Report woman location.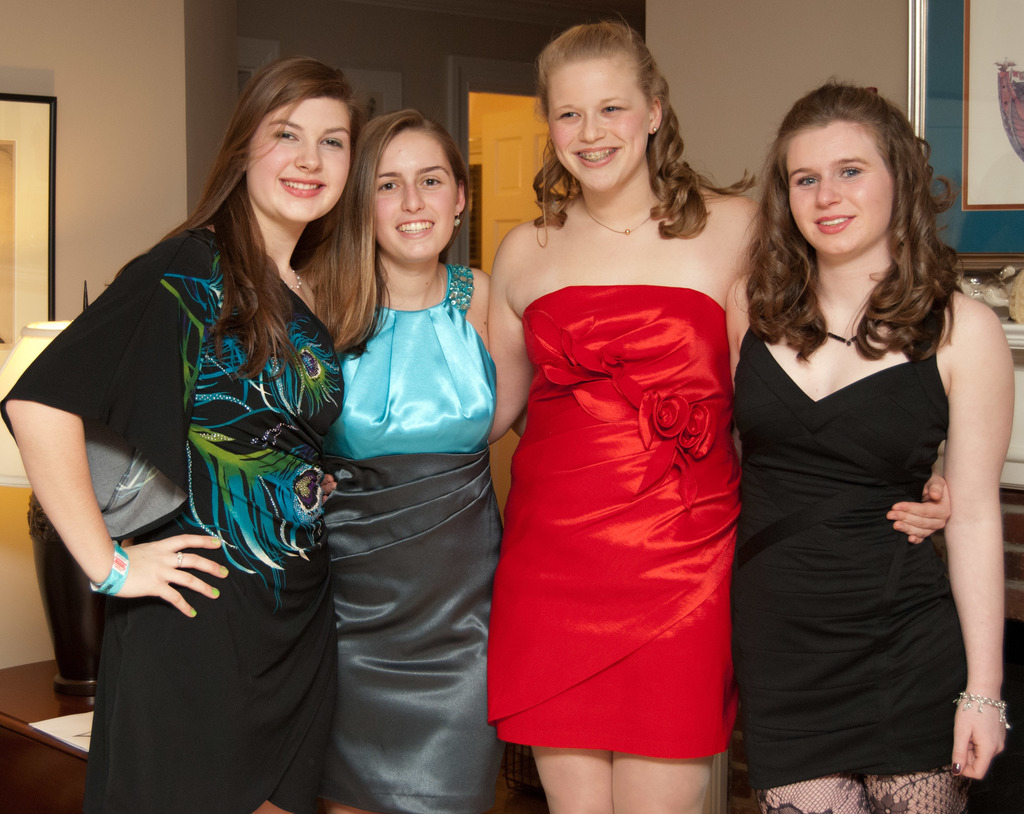
Report: bbox=[481, 12, 957, 813].
